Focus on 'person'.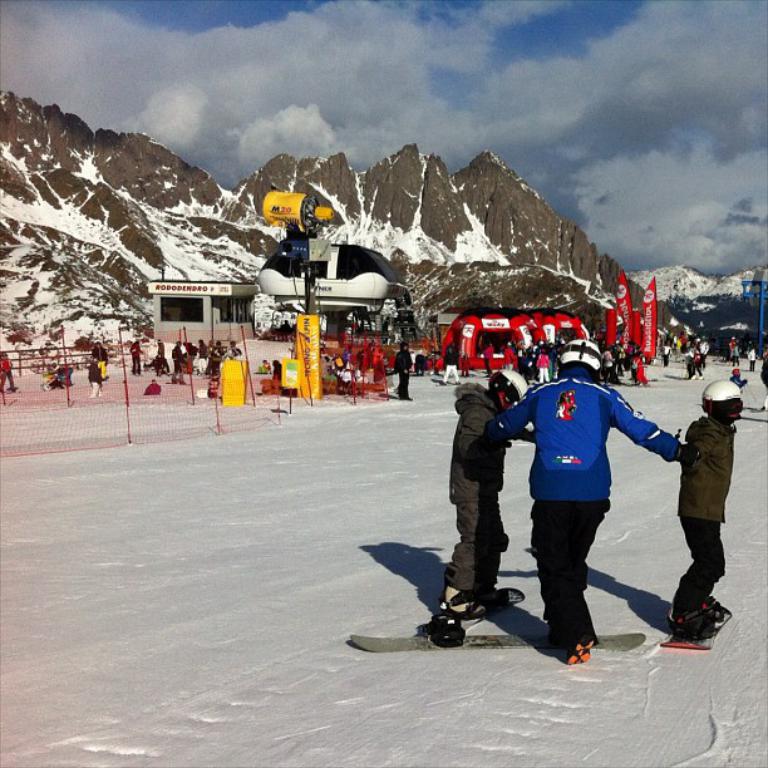
Focused at (437,361,533,651).
